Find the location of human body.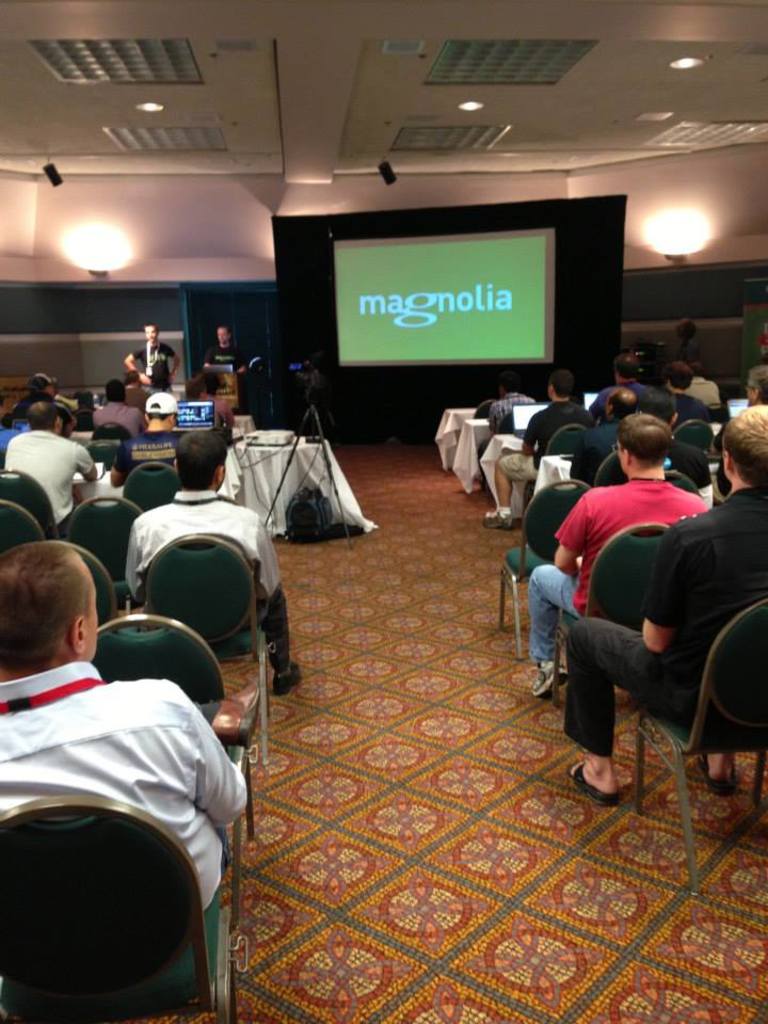
Location: [126, 386, 195, 433].
